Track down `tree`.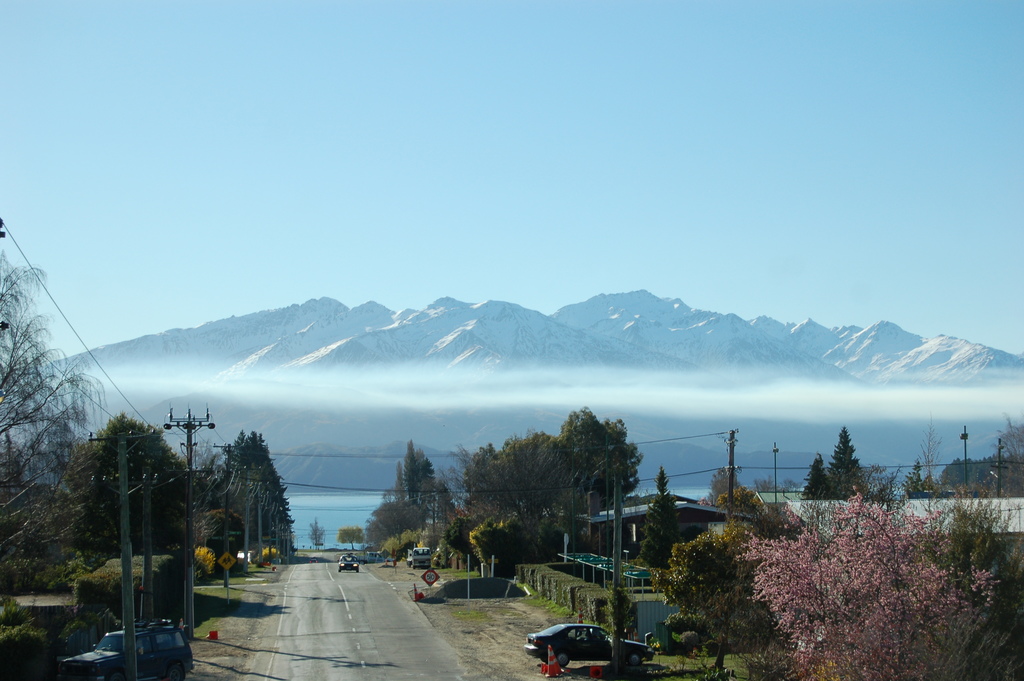
Tracked to x1=895 y1=419 x2=975 y2=503.
